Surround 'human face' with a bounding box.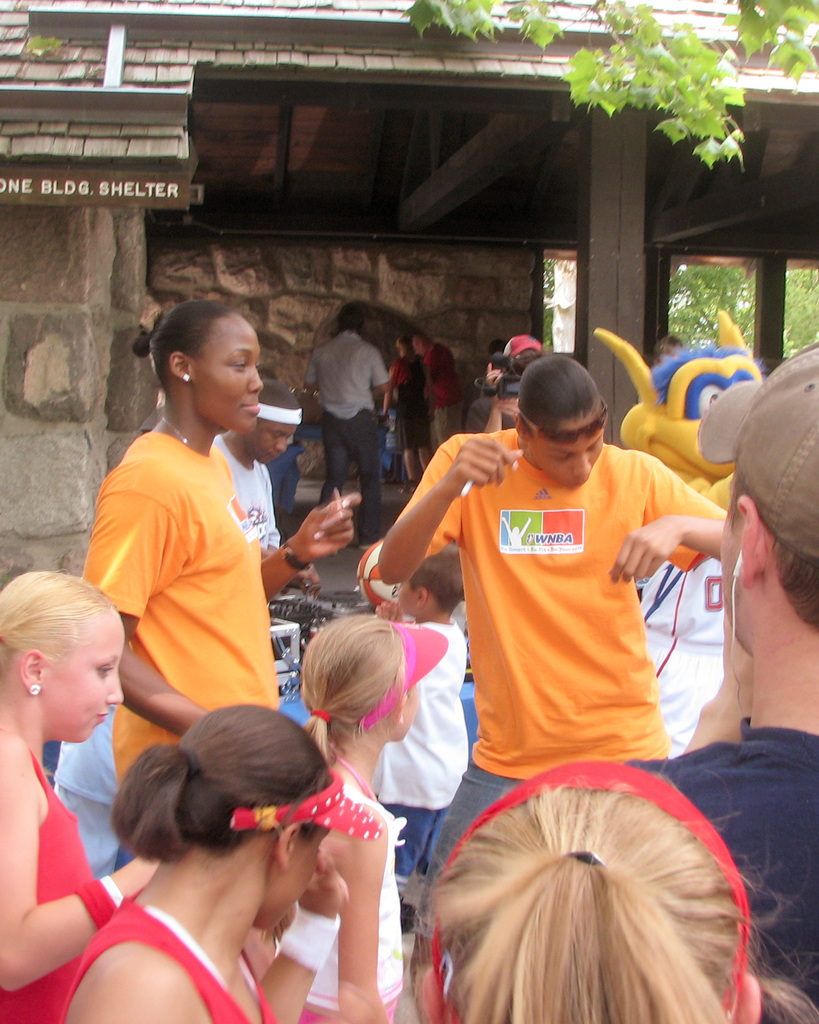
[192,311,262,430].
